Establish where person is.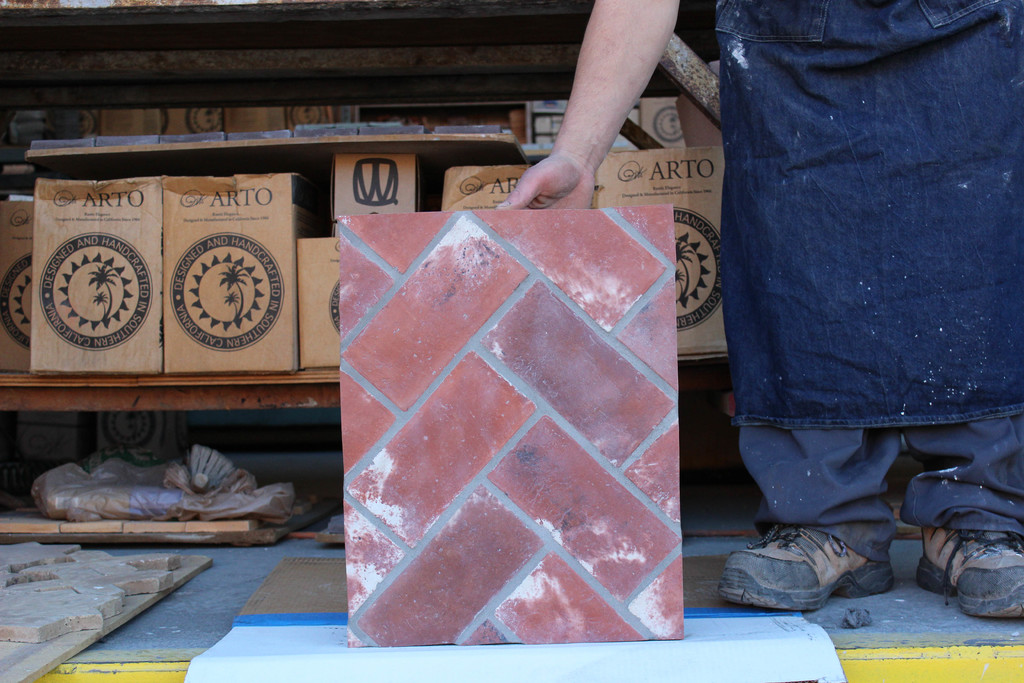
Established at bbox(495, 0, 1023, 620).
